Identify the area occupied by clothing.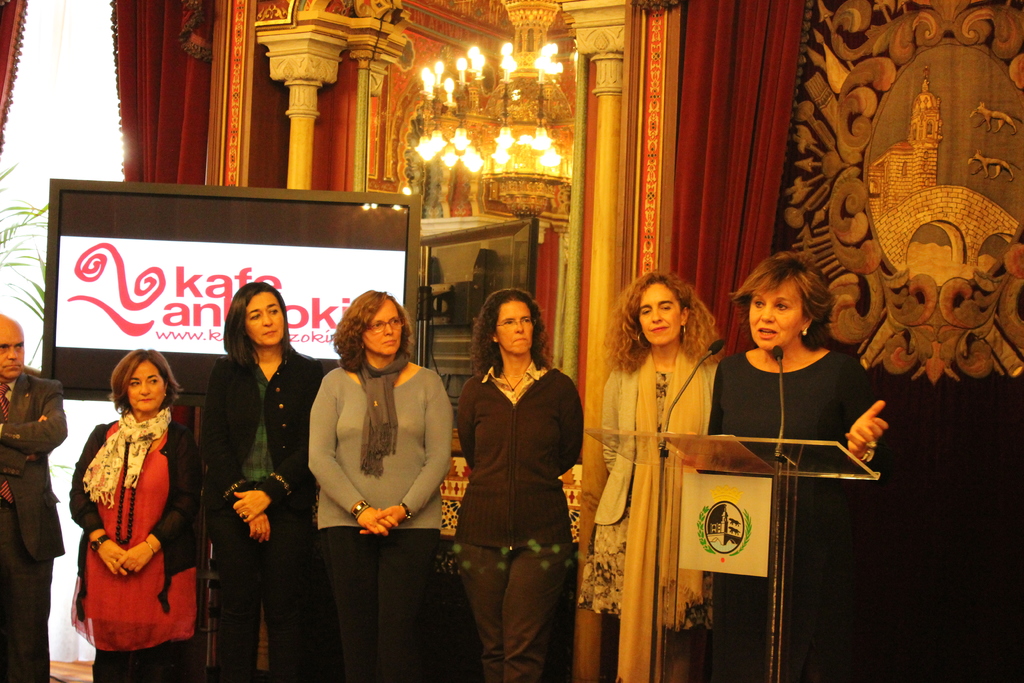
Area: detection(451, 352, 586, 682).
